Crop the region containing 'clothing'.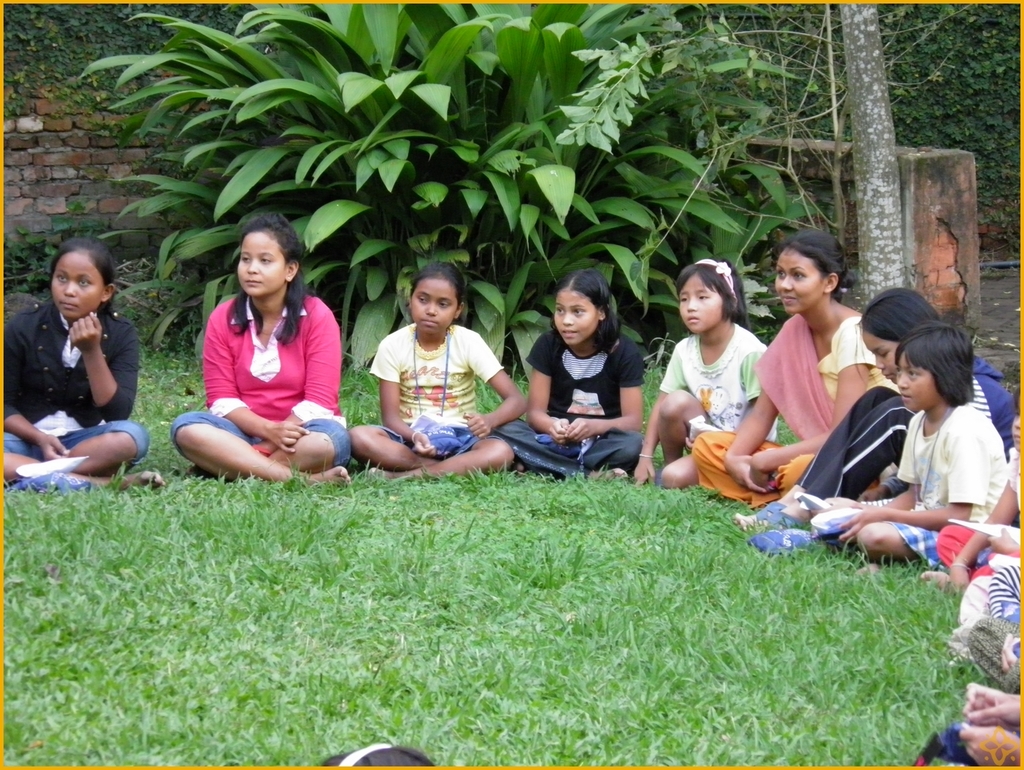
Crop region: detection(791, 353, 1023, 507).
